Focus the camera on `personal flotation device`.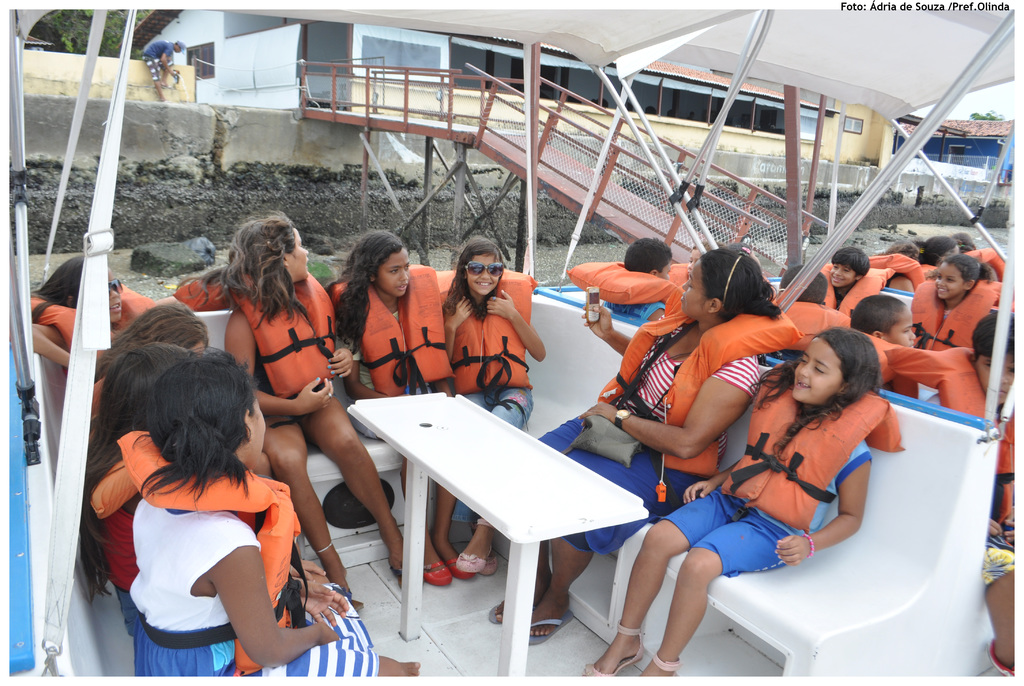
Focus region: 118, 427, 312, 680.
